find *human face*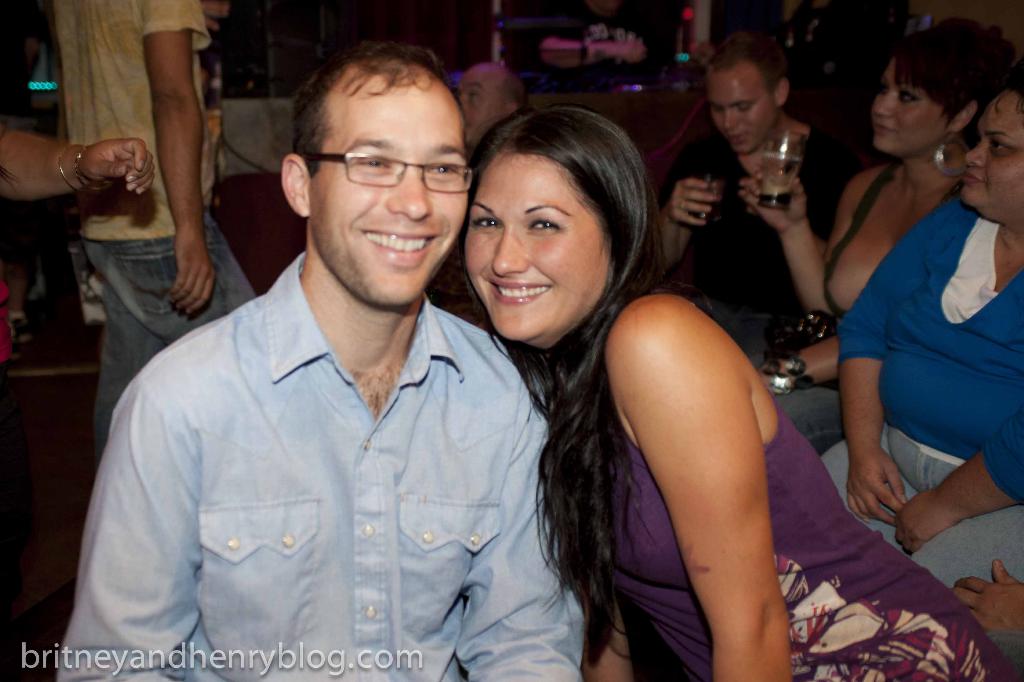
bbox(463, 67, 504, 142)
